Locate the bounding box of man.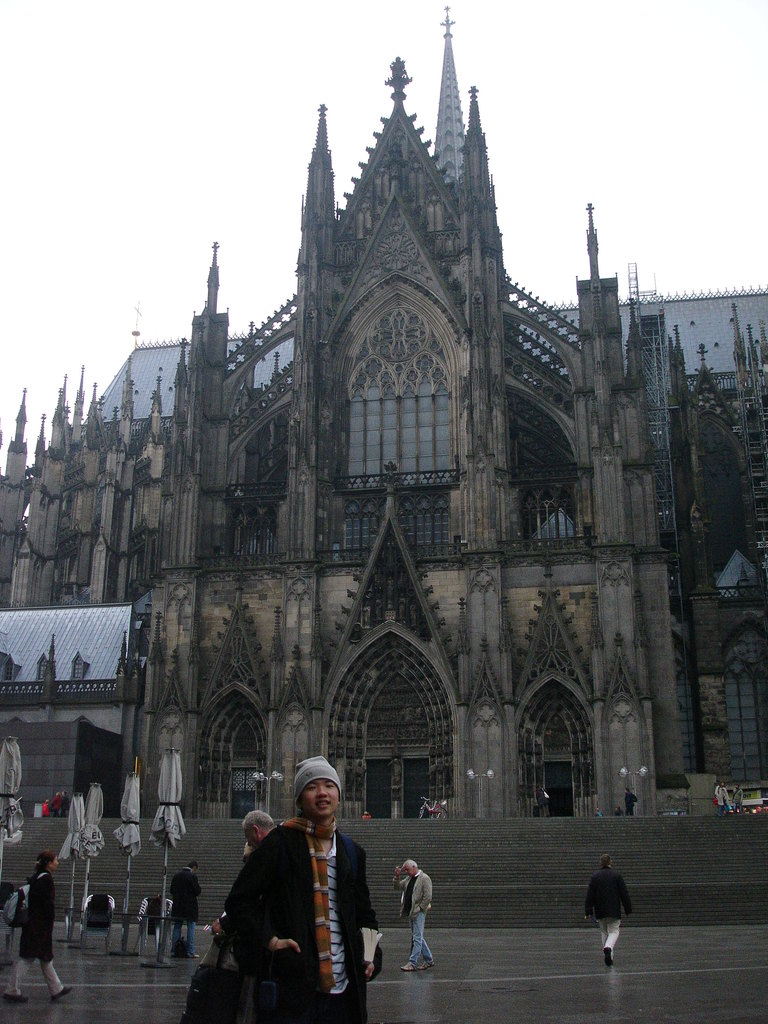
Bounding box: x1=168 y1=860 x2=202 y2=956.
